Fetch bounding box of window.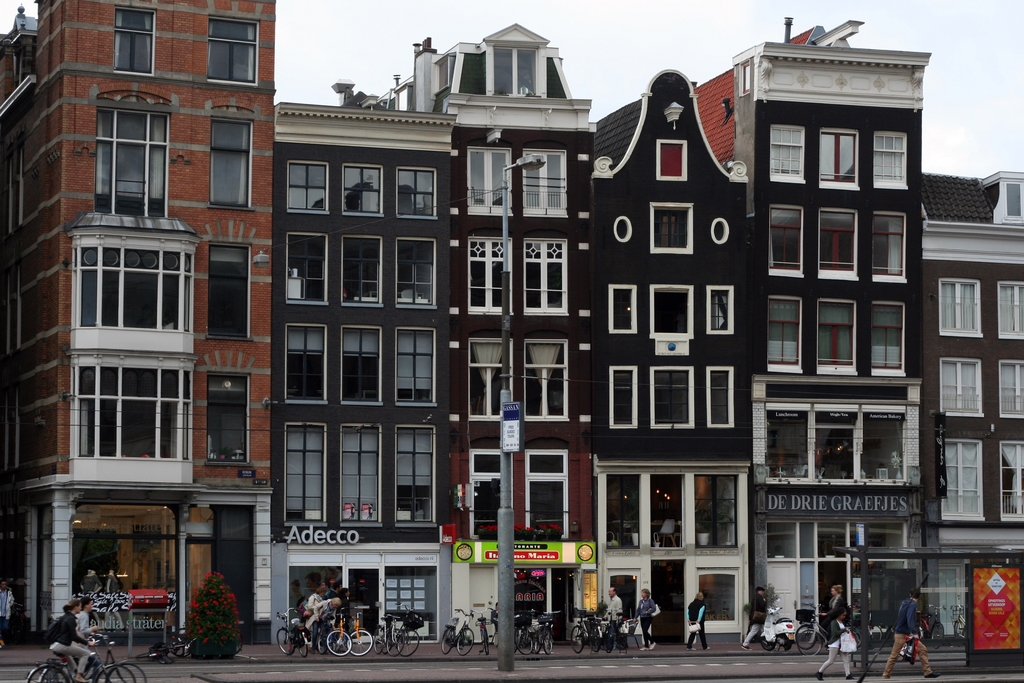
Bbox: <box>343,162,380,215</box>.
